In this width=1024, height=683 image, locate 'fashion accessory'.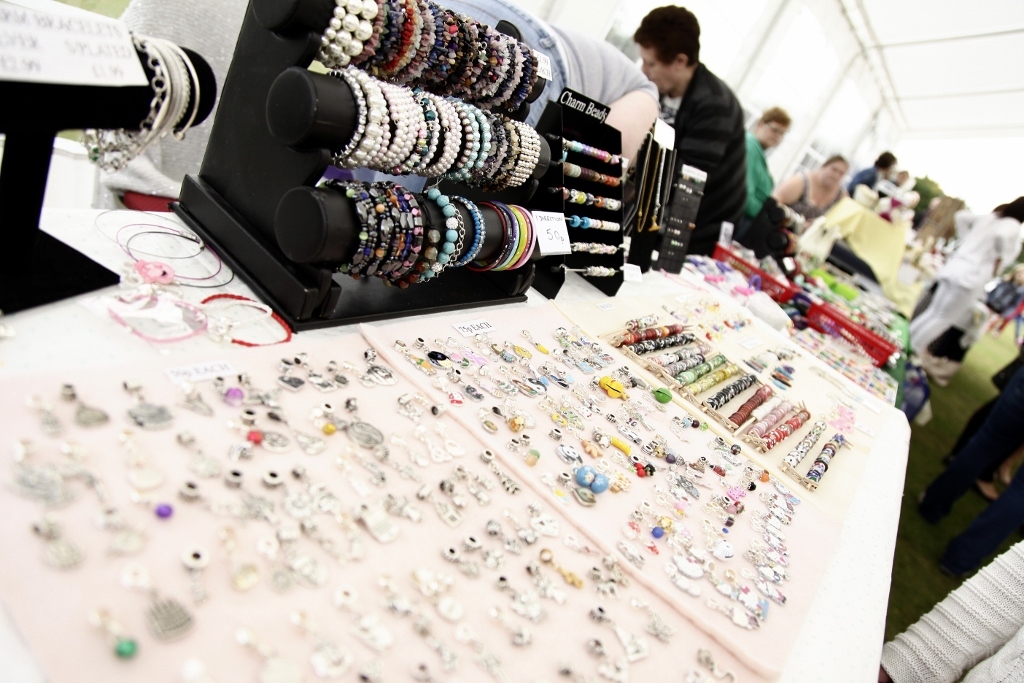
Bounding box: (x1=573, y1=243, x2=620, y2=258).
